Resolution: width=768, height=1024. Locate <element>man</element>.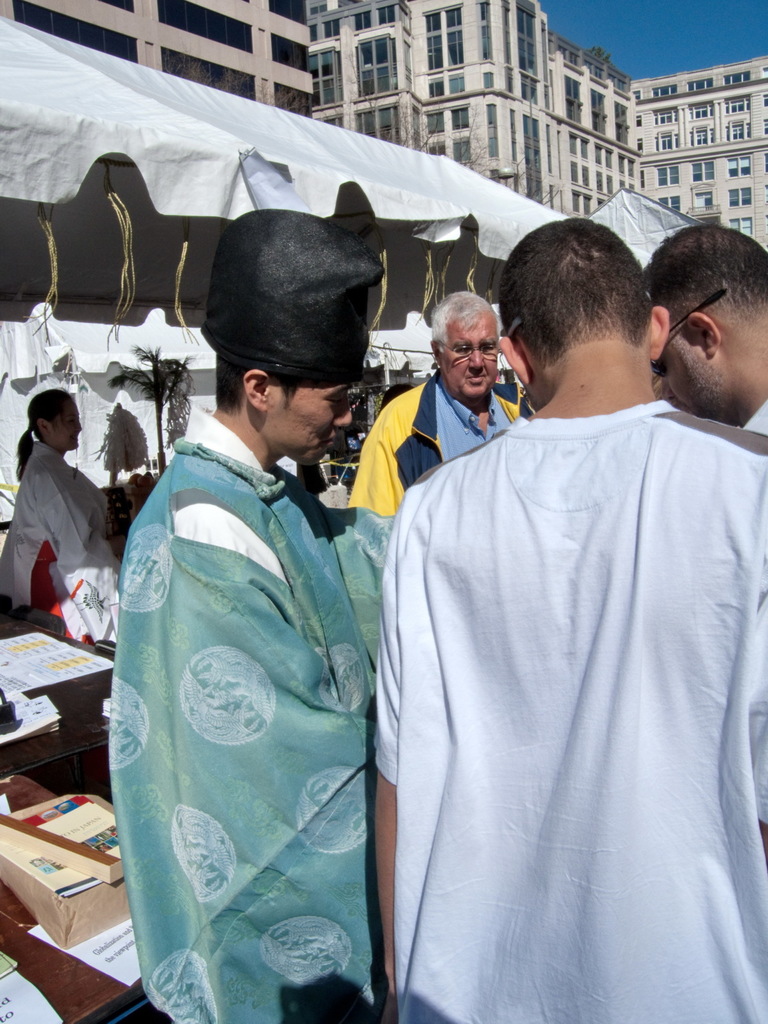
detection(102, 211, 393, 1023).
